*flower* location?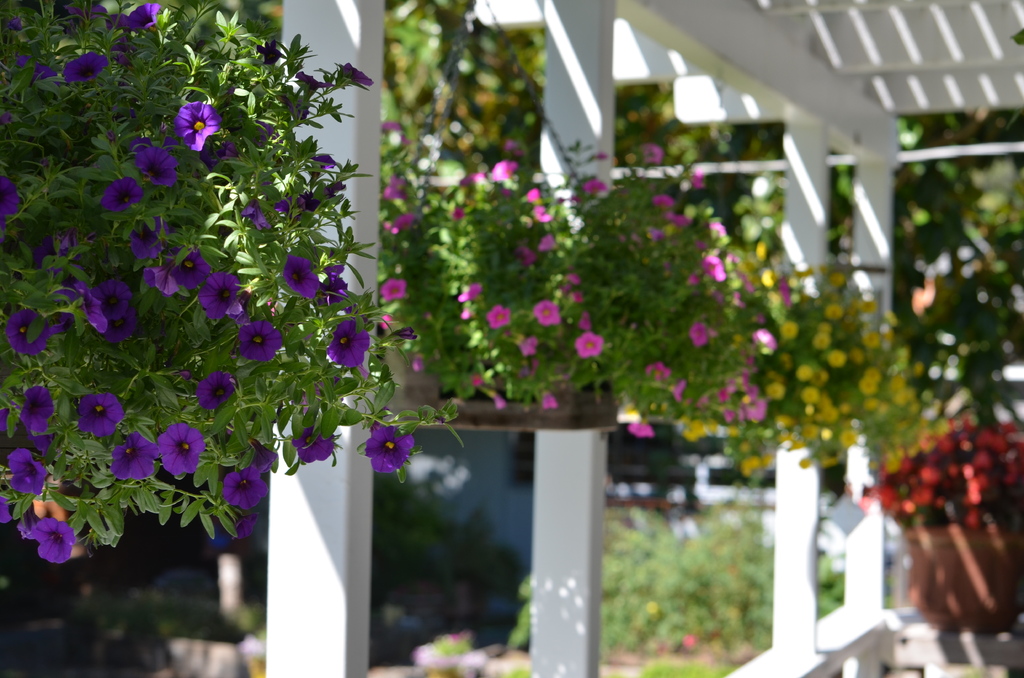
detection(527, 186, 541, 201)
